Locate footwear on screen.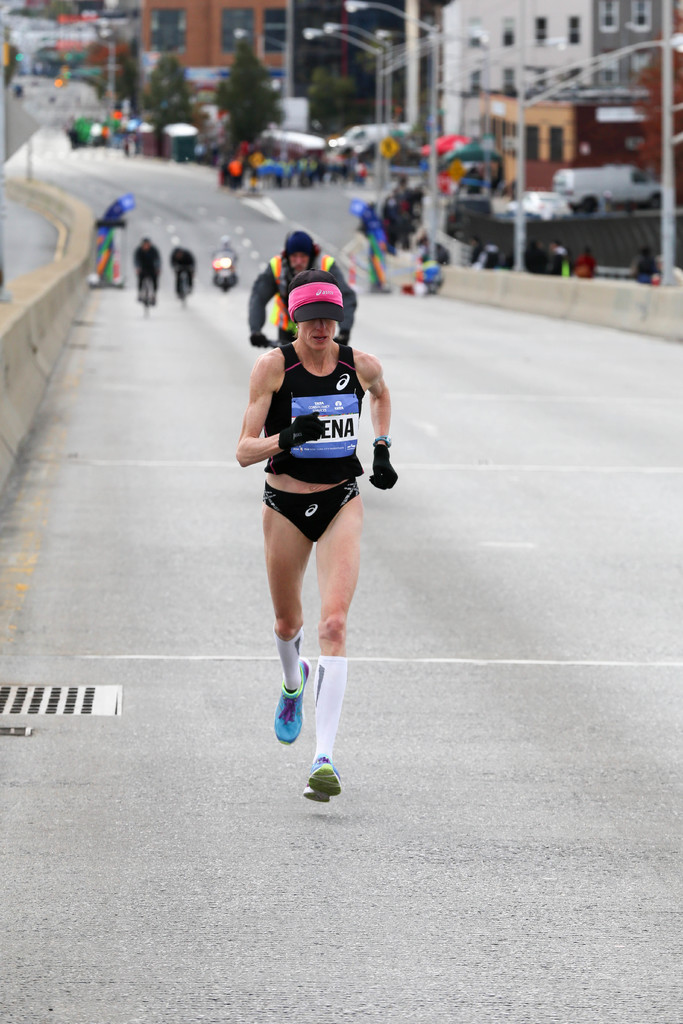
On screen at (x1=287, y1=760, x2=352, y2=812).
